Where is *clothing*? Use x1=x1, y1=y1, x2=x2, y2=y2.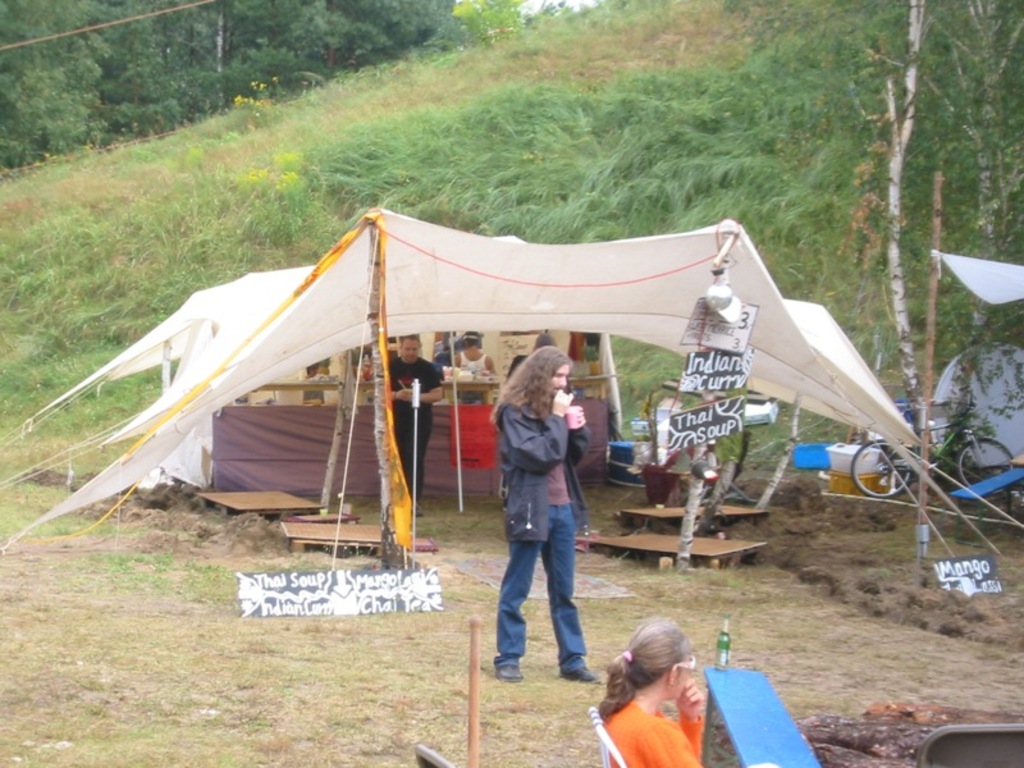
x1=484, y1=332, x2=591, y2=667.
